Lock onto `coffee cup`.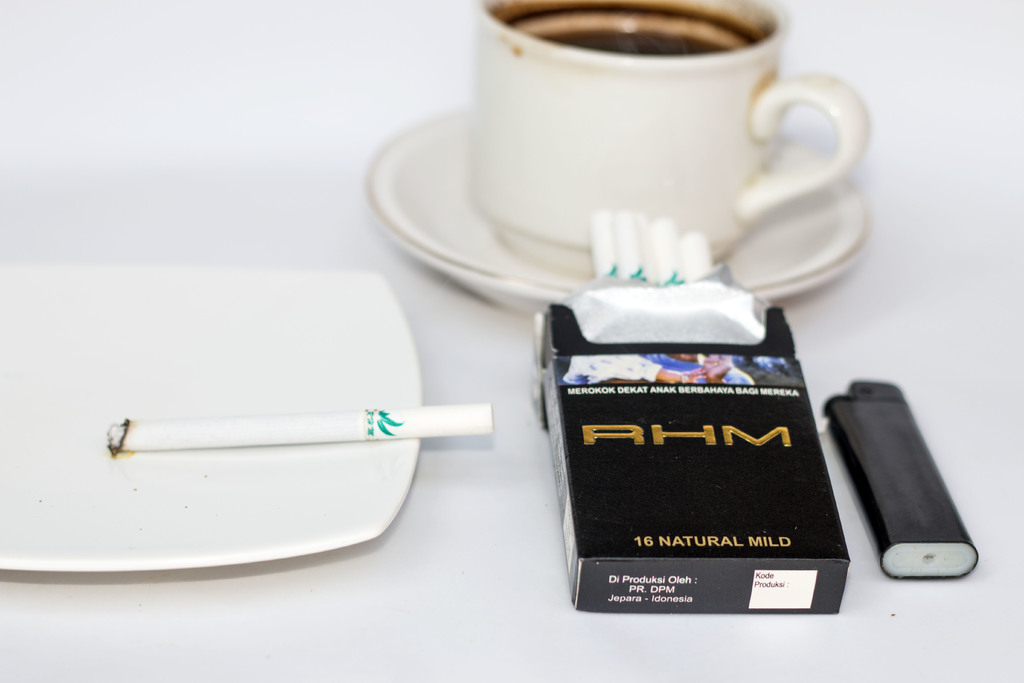
Locked: <bbox>476, 0, 876, 274</bbox>.
